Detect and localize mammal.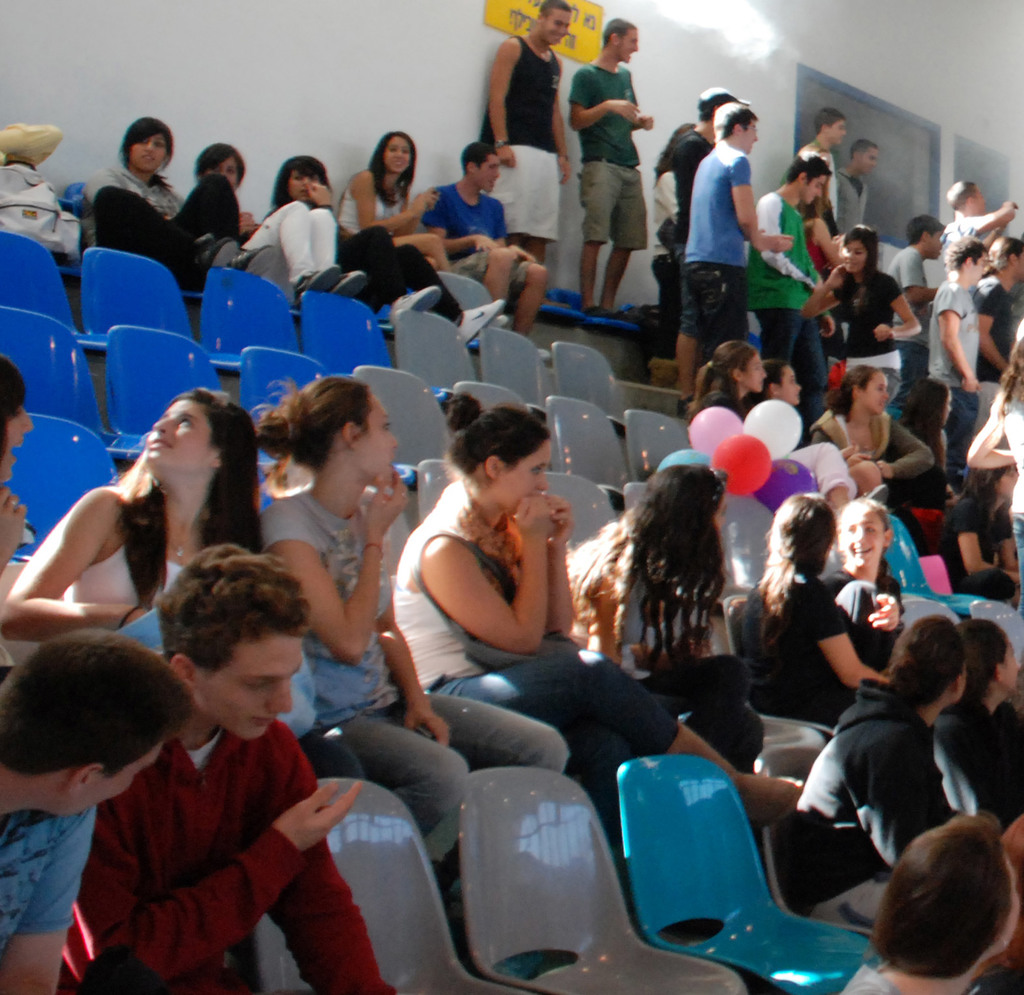
Localized at l=831, t=803, r=1023, b=994.
